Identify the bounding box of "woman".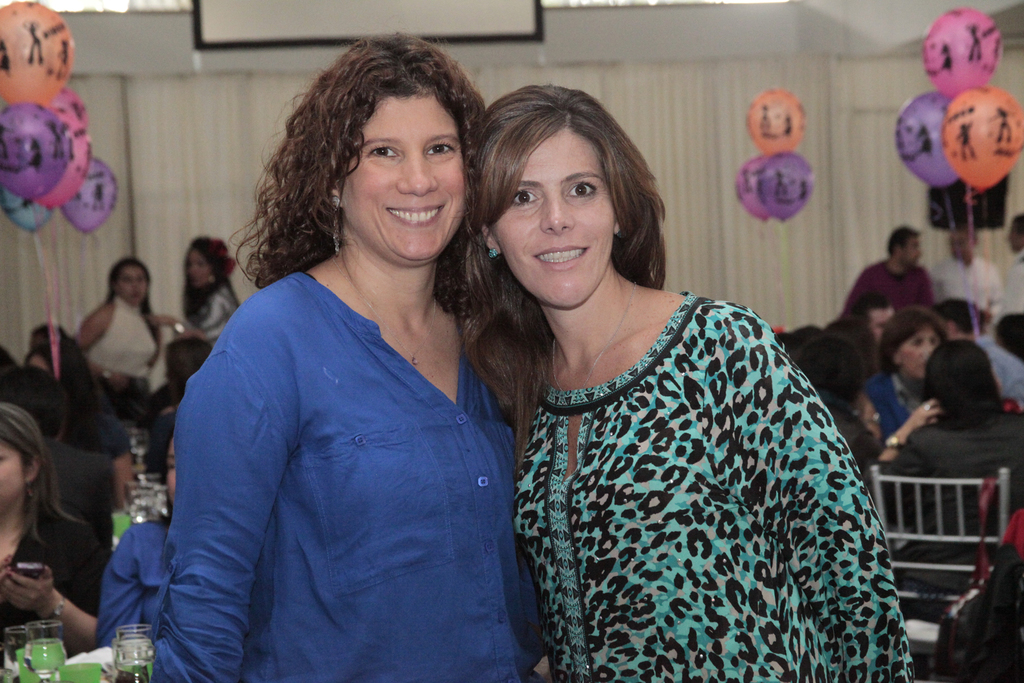
region(459, 81, 916, 682).
